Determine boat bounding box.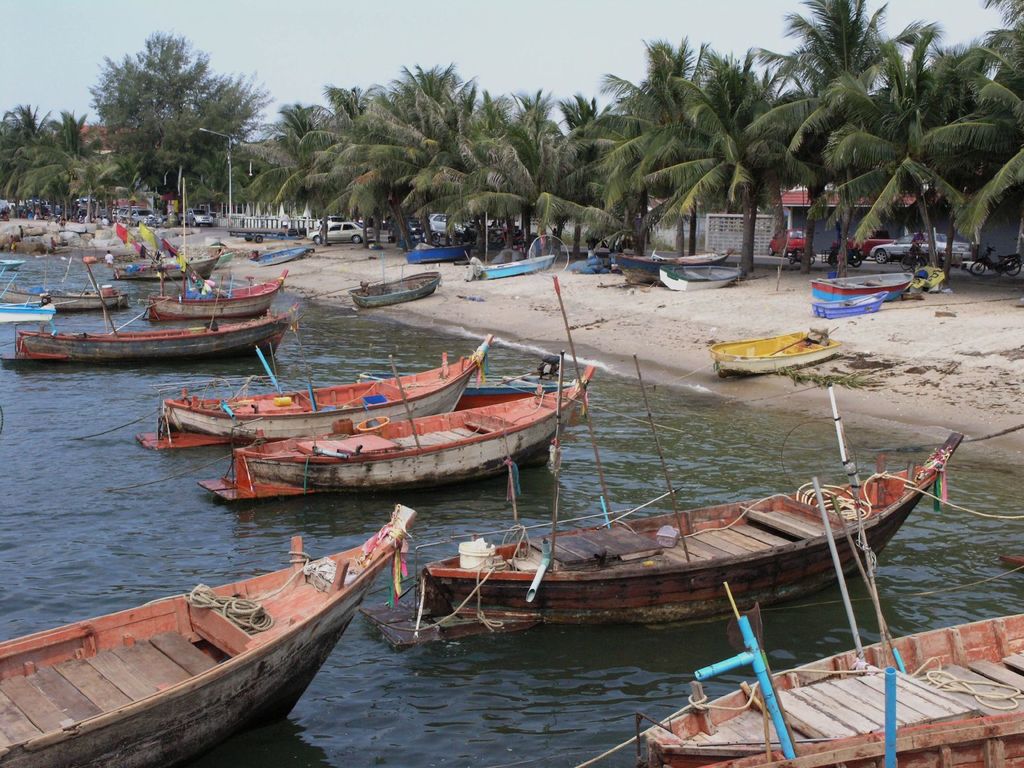
Determined: locate(814, 285, 887, 318).
